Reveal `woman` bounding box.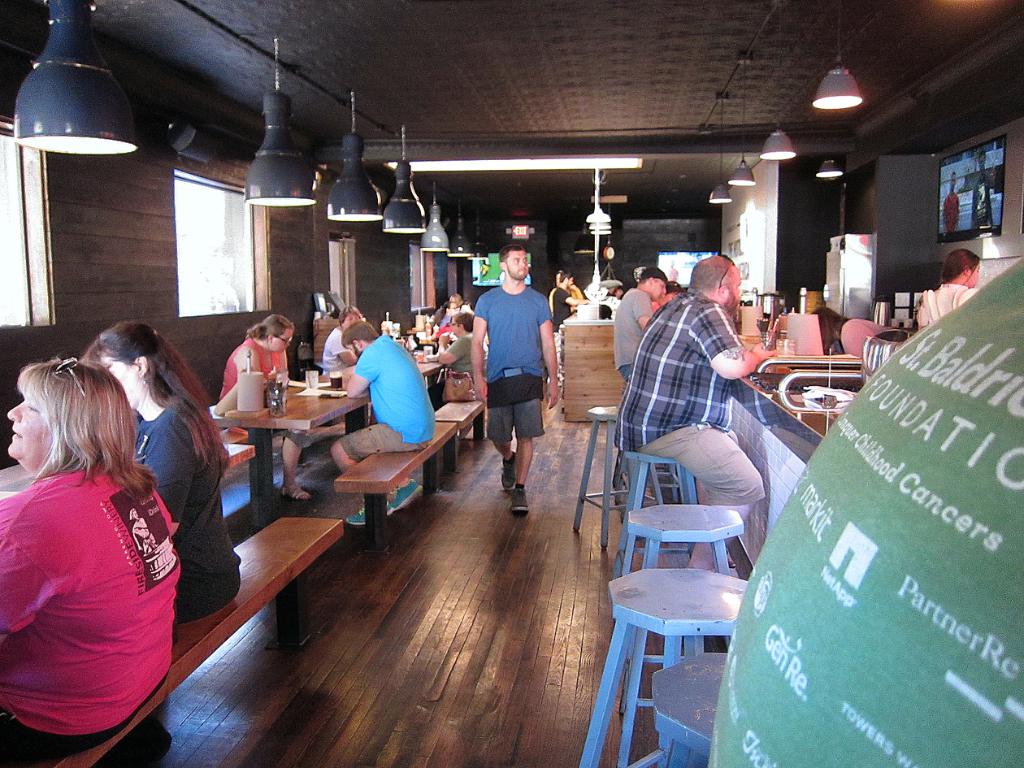
Revealed: detection(446, 293, 466, 311).
